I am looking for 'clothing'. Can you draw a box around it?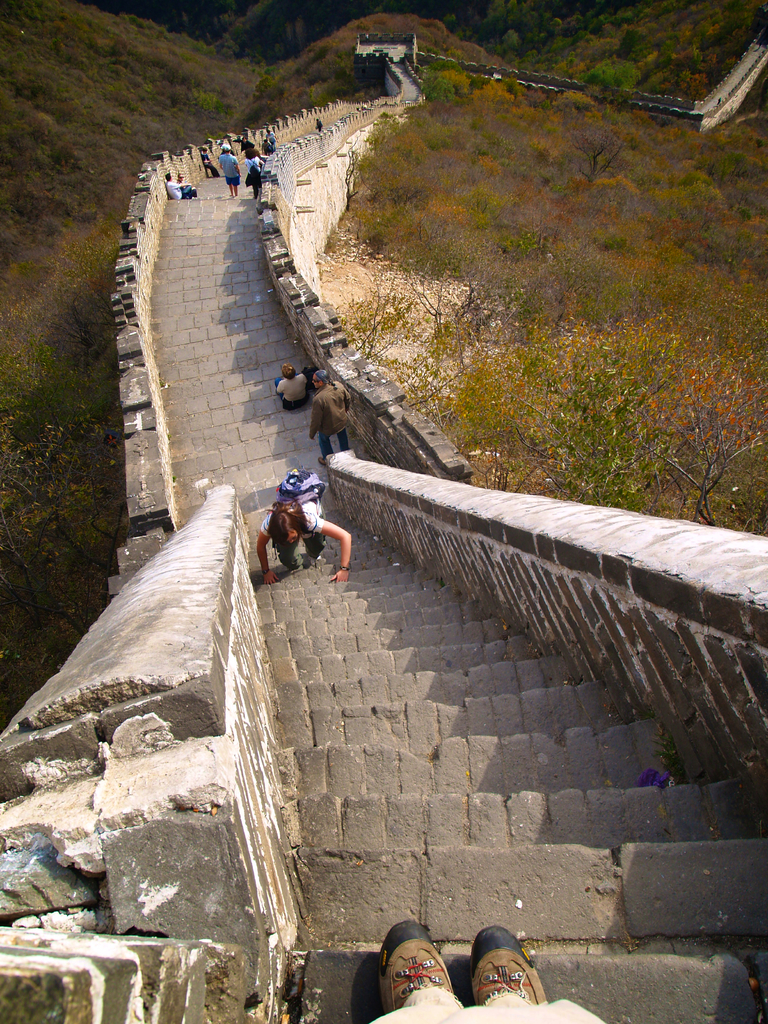
Sure, the bounding box is rect(222, 155, 238, 181).
